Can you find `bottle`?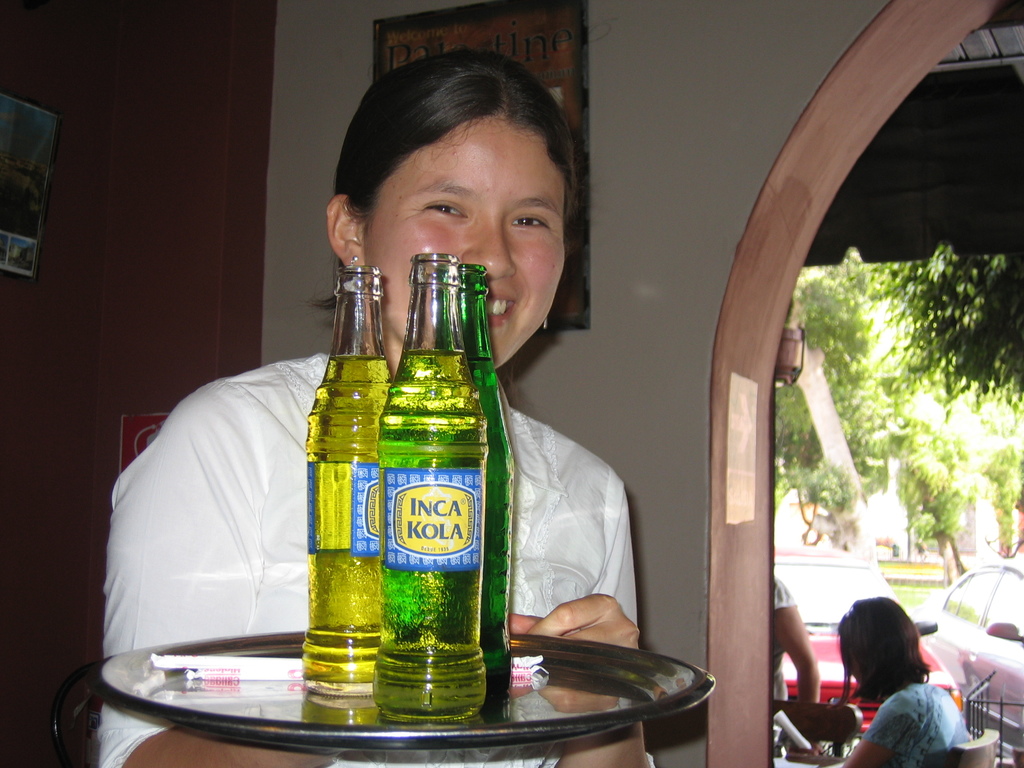
Yes, bounding box: 385:261:519:703.
